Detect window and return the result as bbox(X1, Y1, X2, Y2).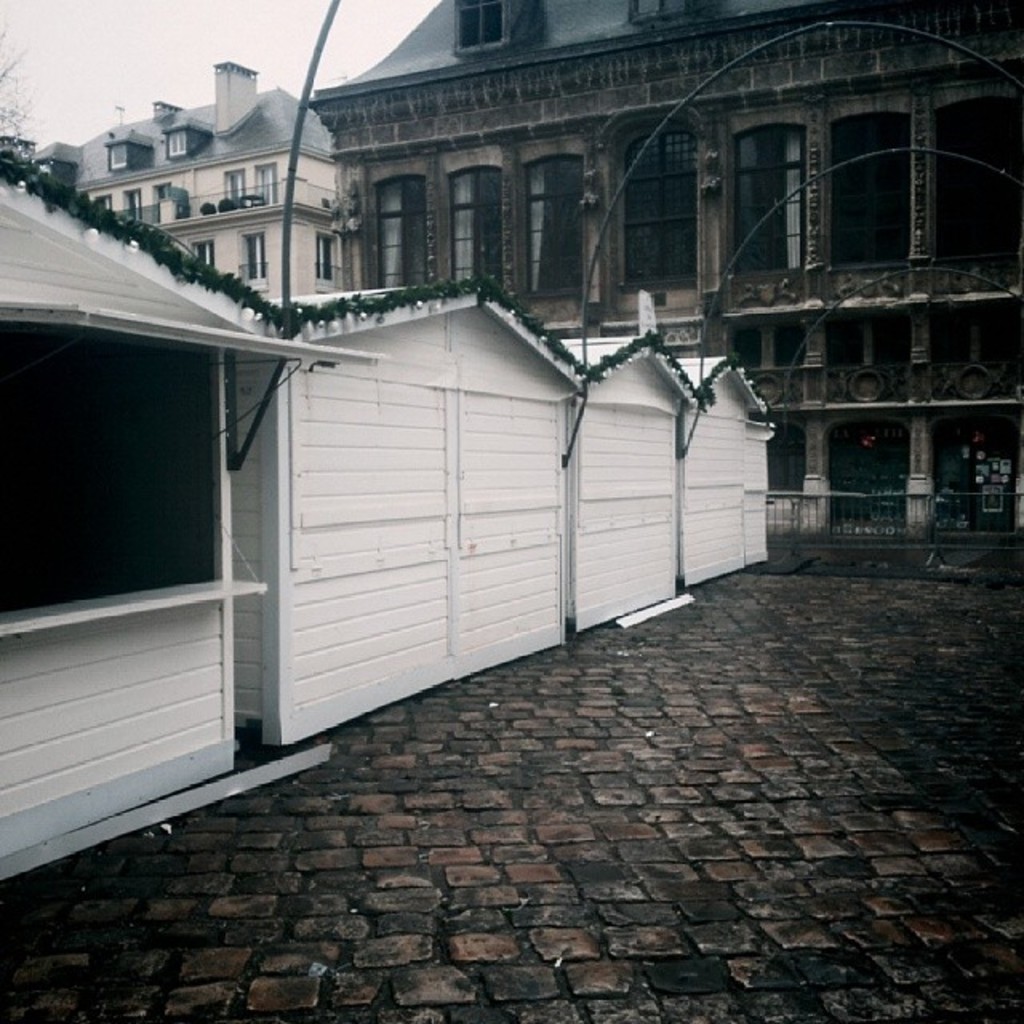
bbox(629, 136, 691, 296).
